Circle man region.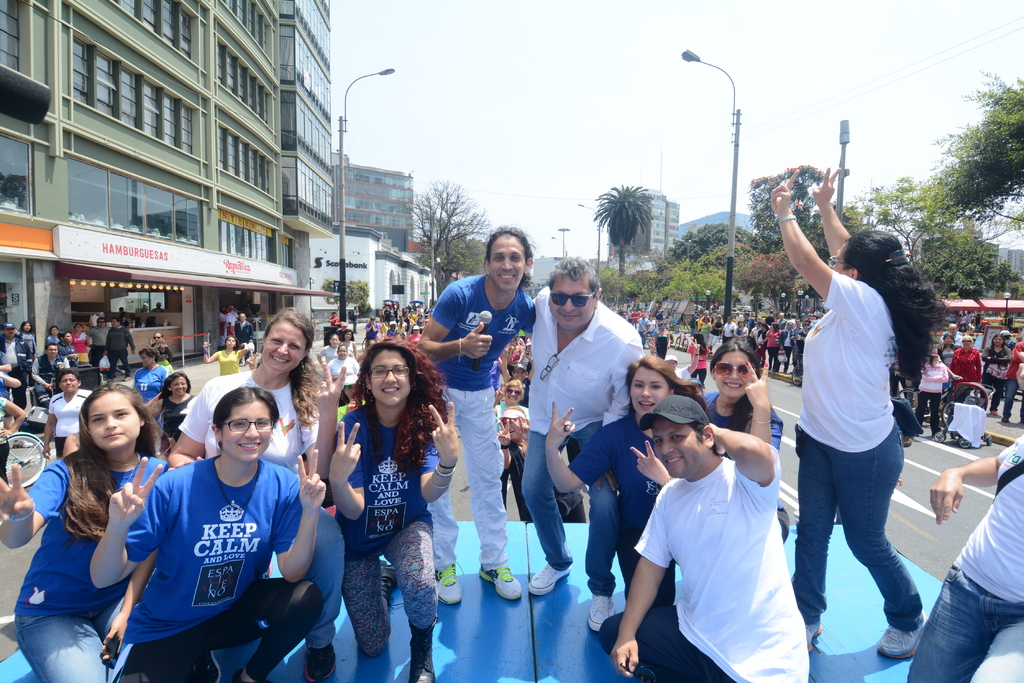
Region: 602/394/807/682.
